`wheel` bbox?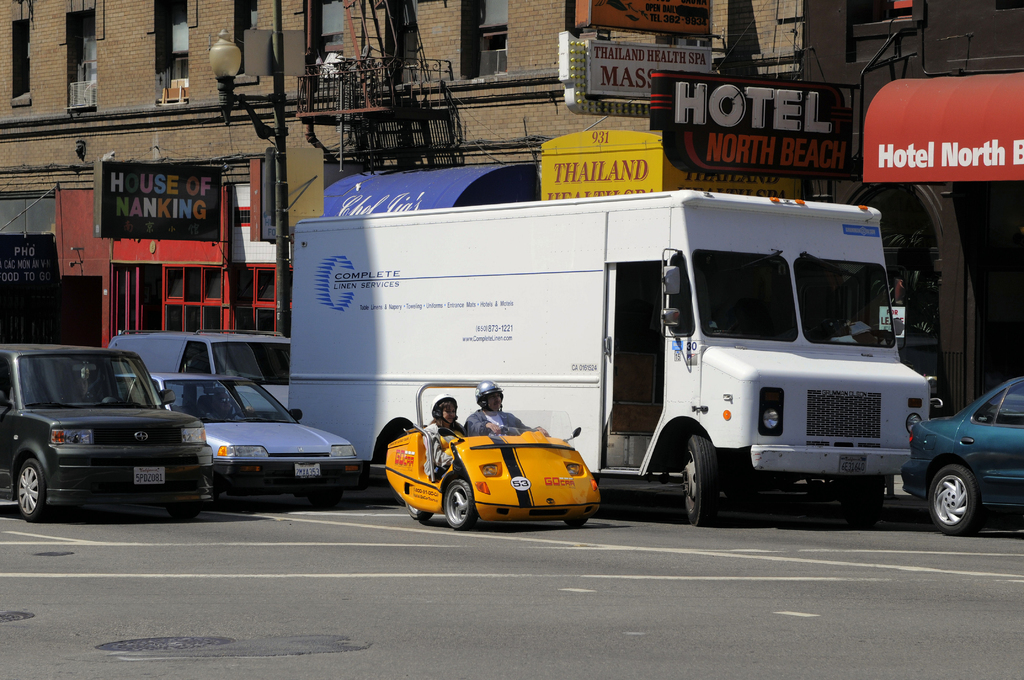
bbox=(440, 479, 476, 530)
